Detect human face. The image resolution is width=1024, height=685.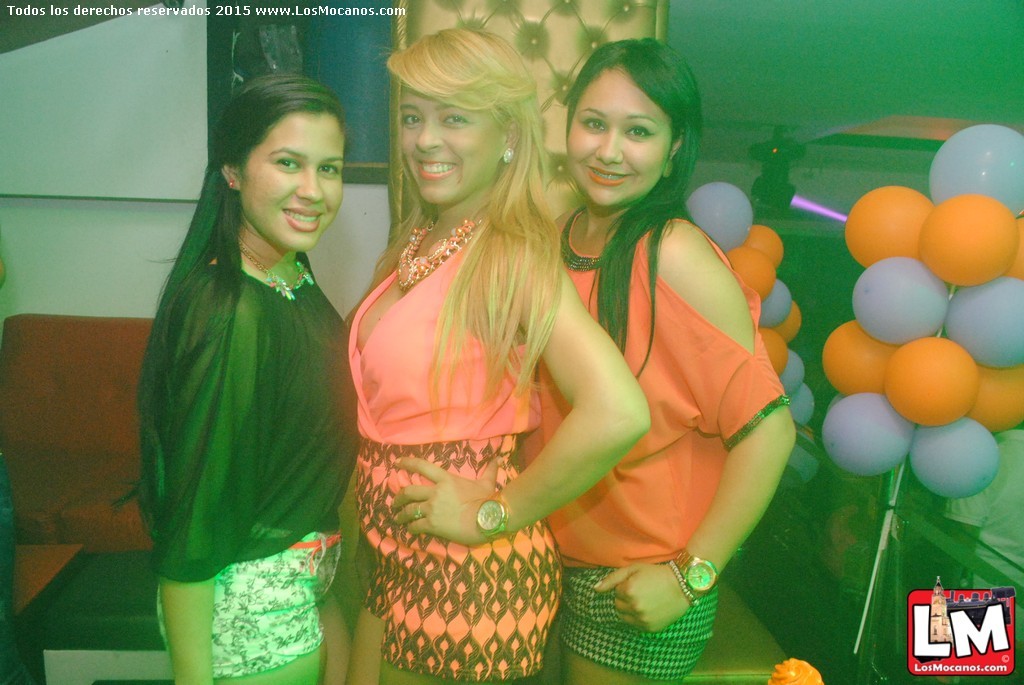
<region>400, 88, 503, 208</region>.
